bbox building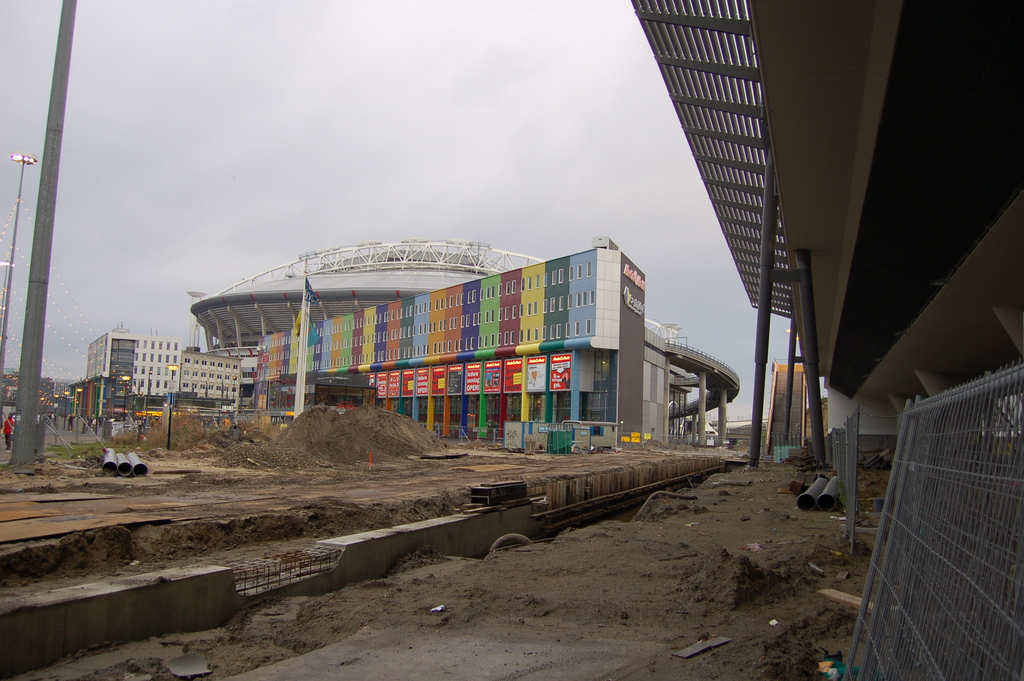
(65, 317, 181, 418)
